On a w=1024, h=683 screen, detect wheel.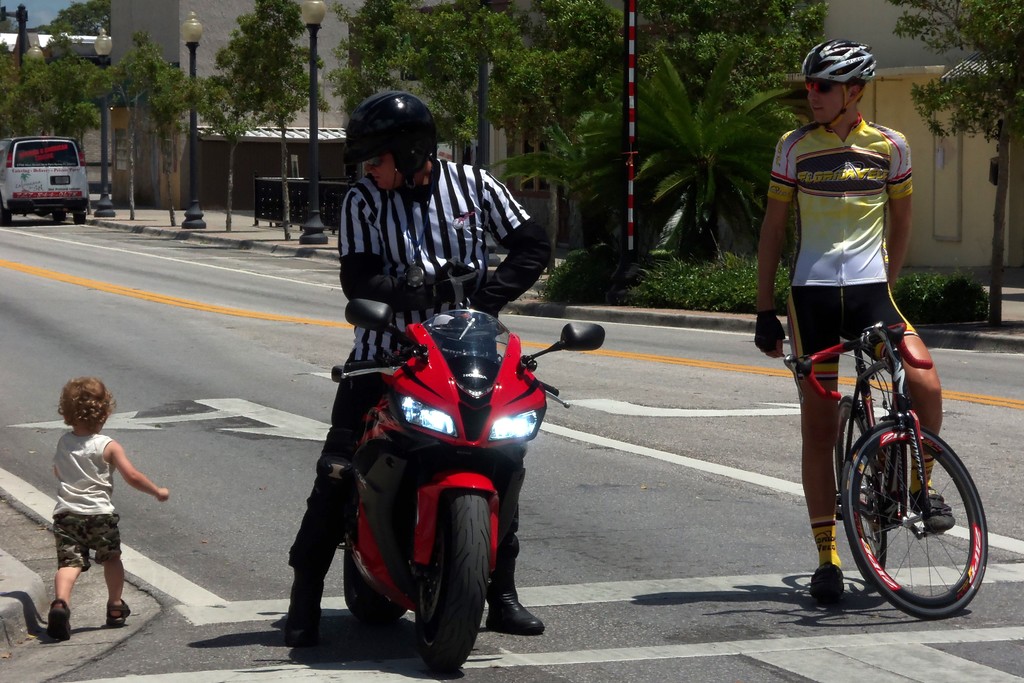
[left=339, top=495, right=491, bottom=623].
